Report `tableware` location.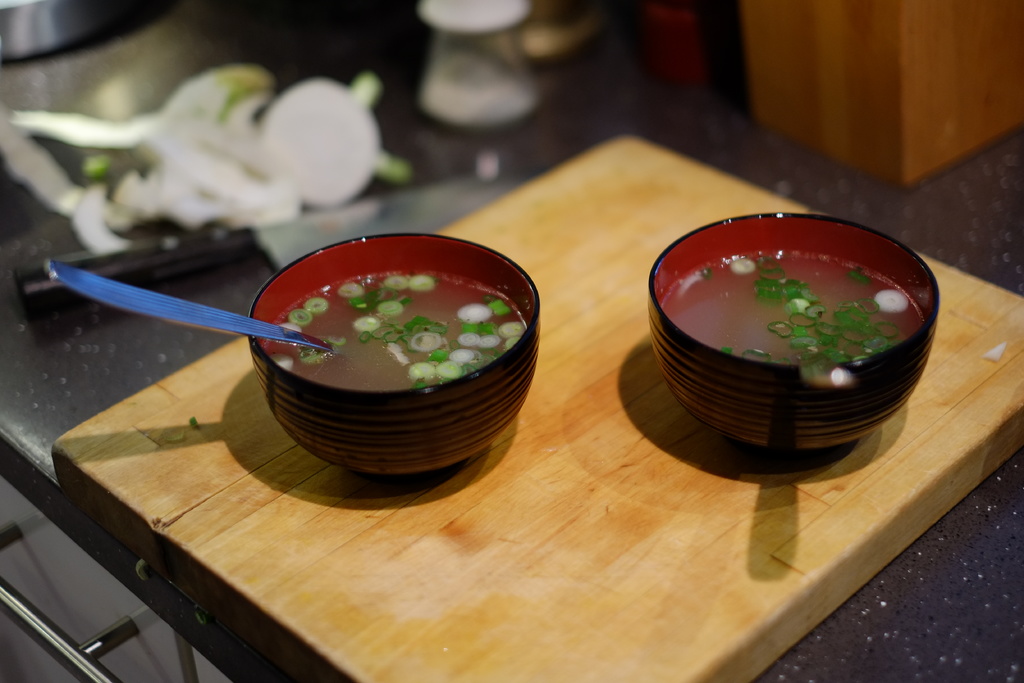
Report: bbox=(47, 253, 346, 352).
